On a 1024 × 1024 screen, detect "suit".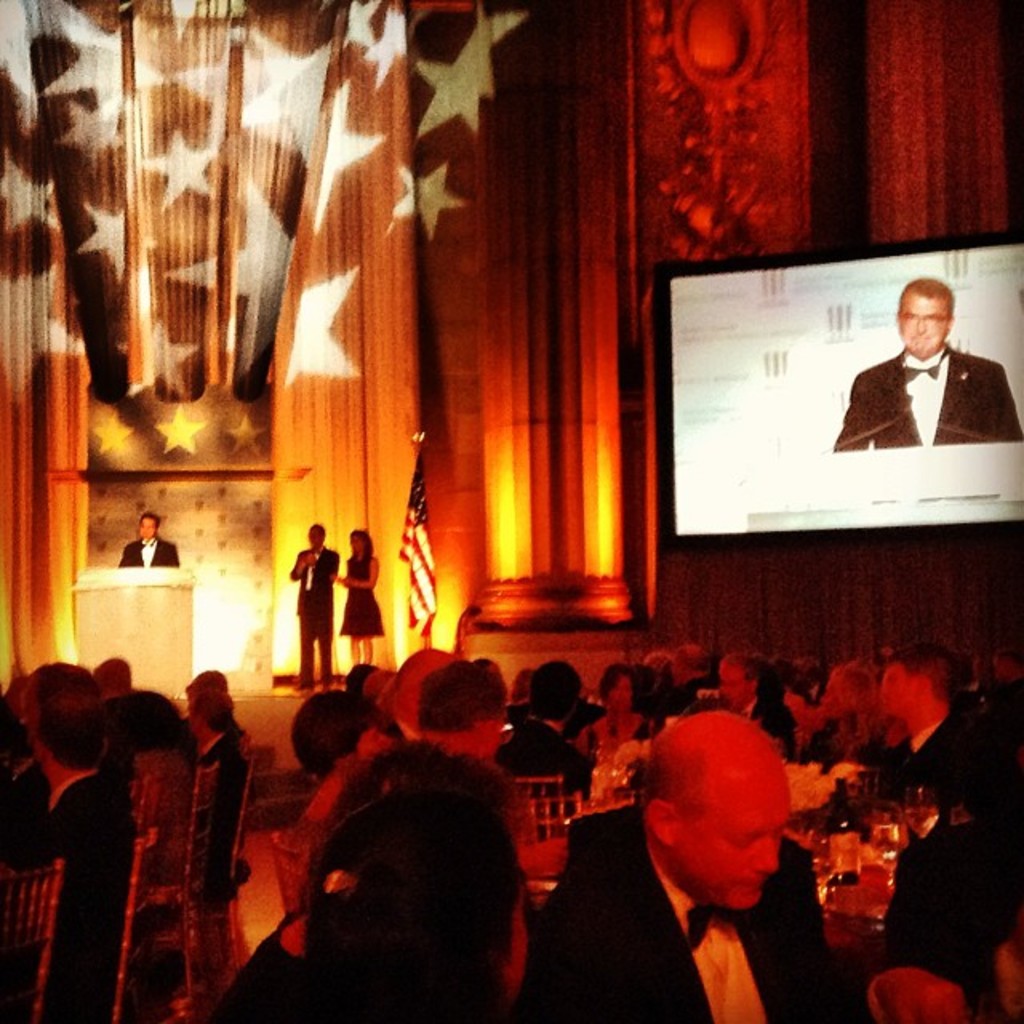
box=[526, 845, 875, 1022].
